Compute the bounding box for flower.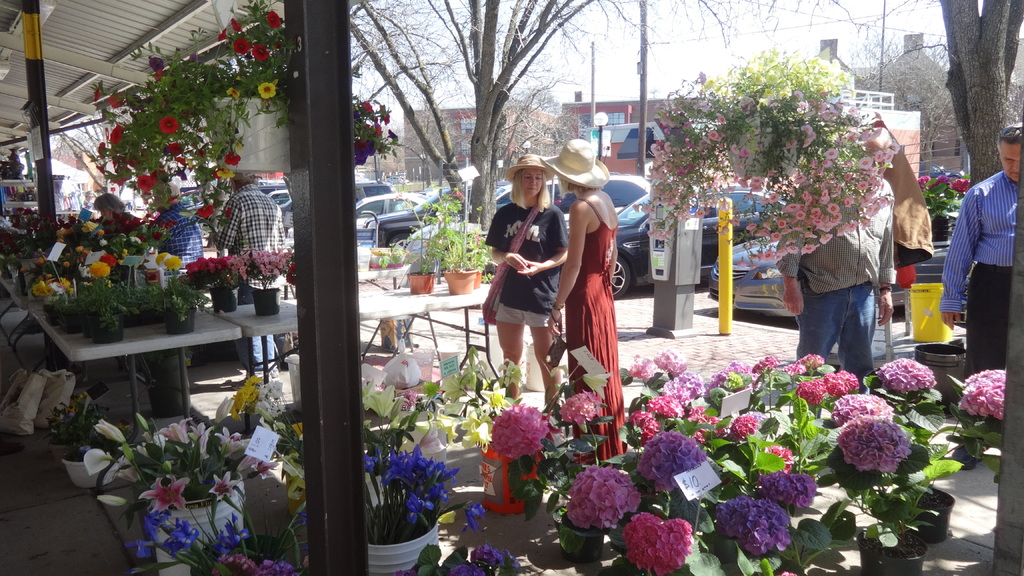
232 14 243 33.
